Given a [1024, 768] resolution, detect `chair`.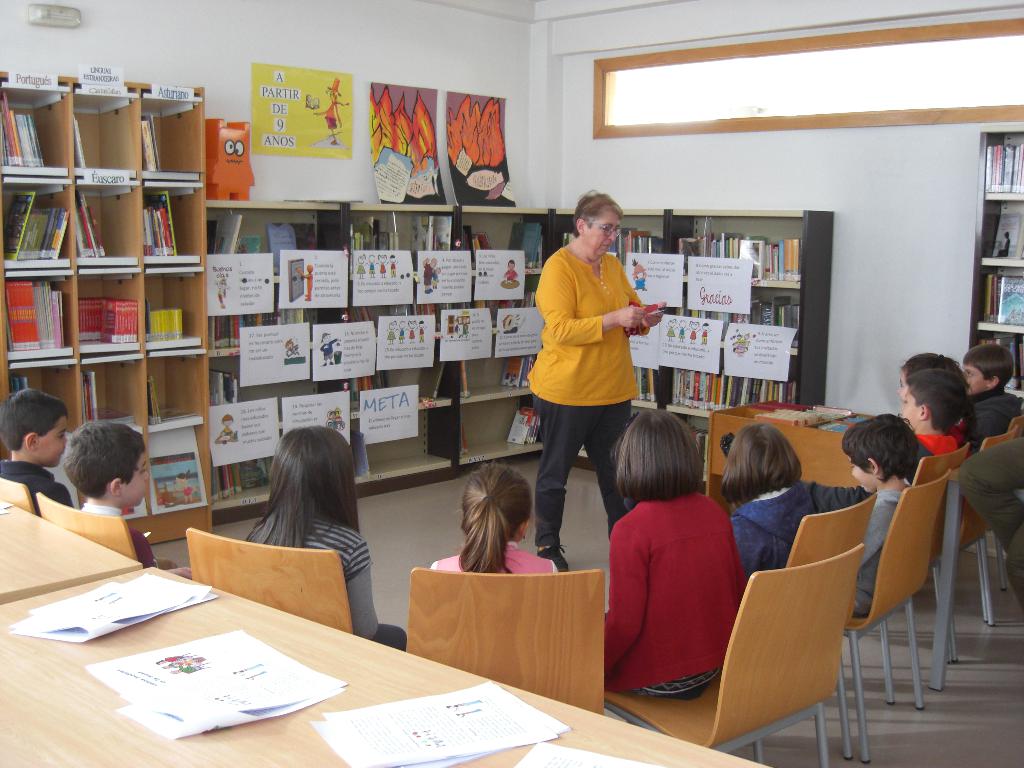
<box>598,543,862,767</box>.
